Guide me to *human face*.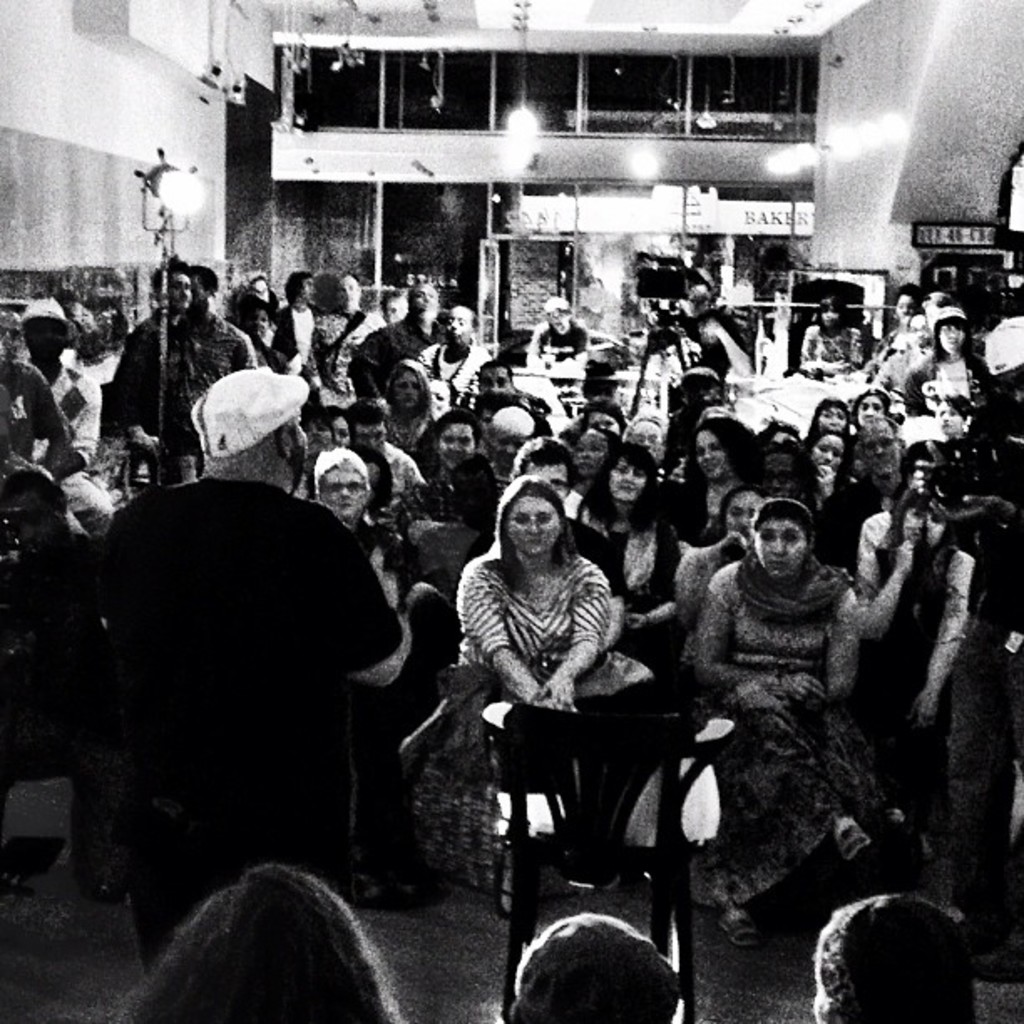
Guidance: 750,515,812,584.
